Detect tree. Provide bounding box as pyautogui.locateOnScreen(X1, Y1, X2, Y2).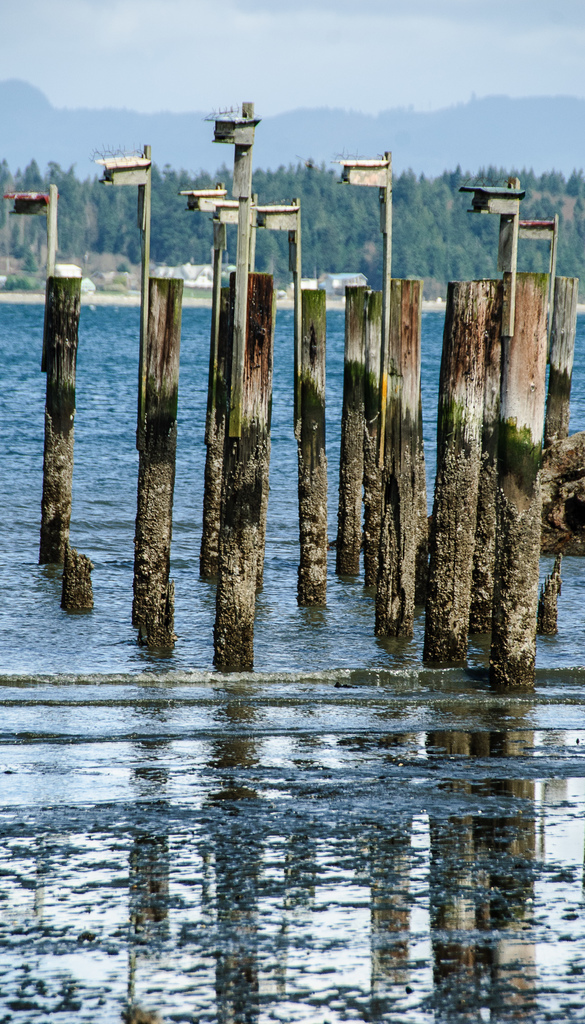
pyautogui.locateOnScreen(565, 173, 584, 196).
